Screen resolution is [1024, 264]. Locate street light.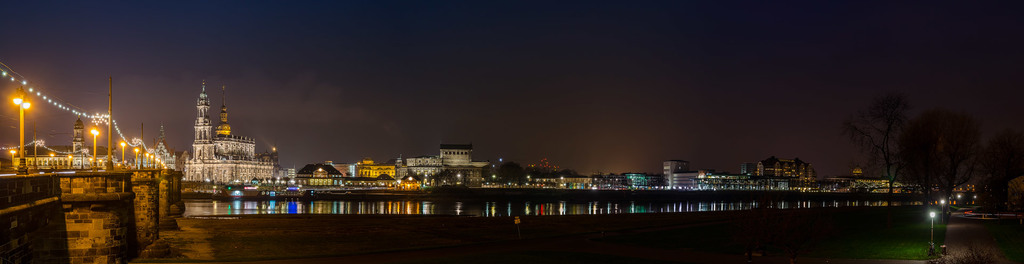
x1=950 y1=190 x2=962 y2=215.
